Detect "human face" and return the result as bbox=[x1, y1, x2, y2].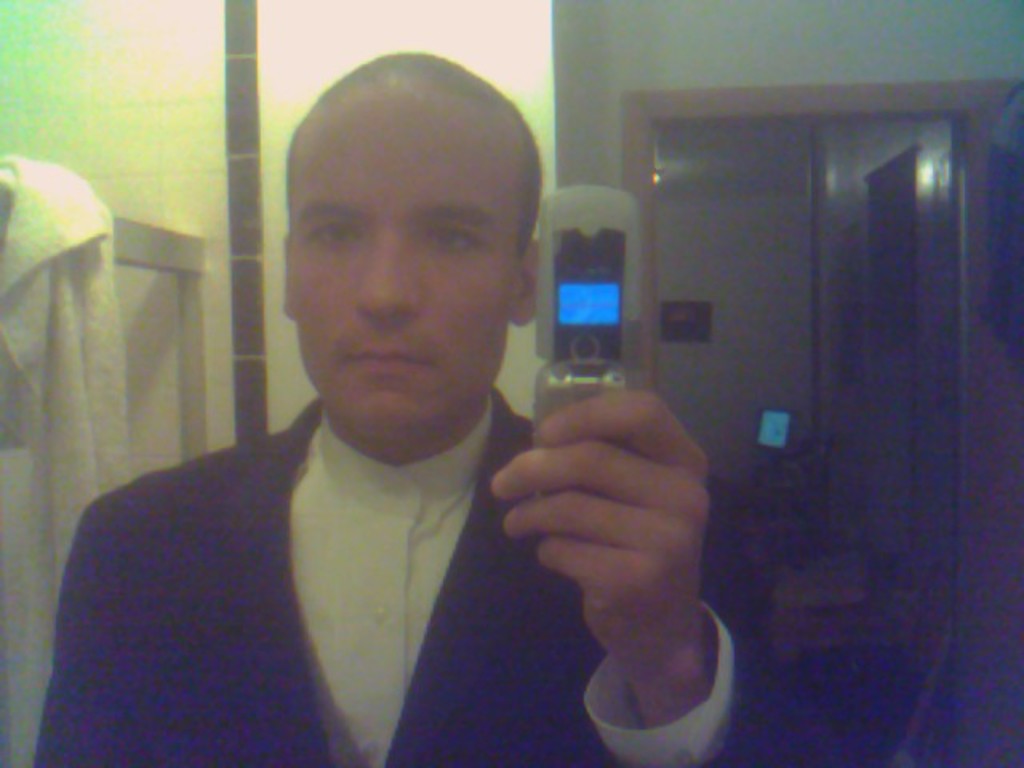
bbox=[293, 78, 522, 435].
